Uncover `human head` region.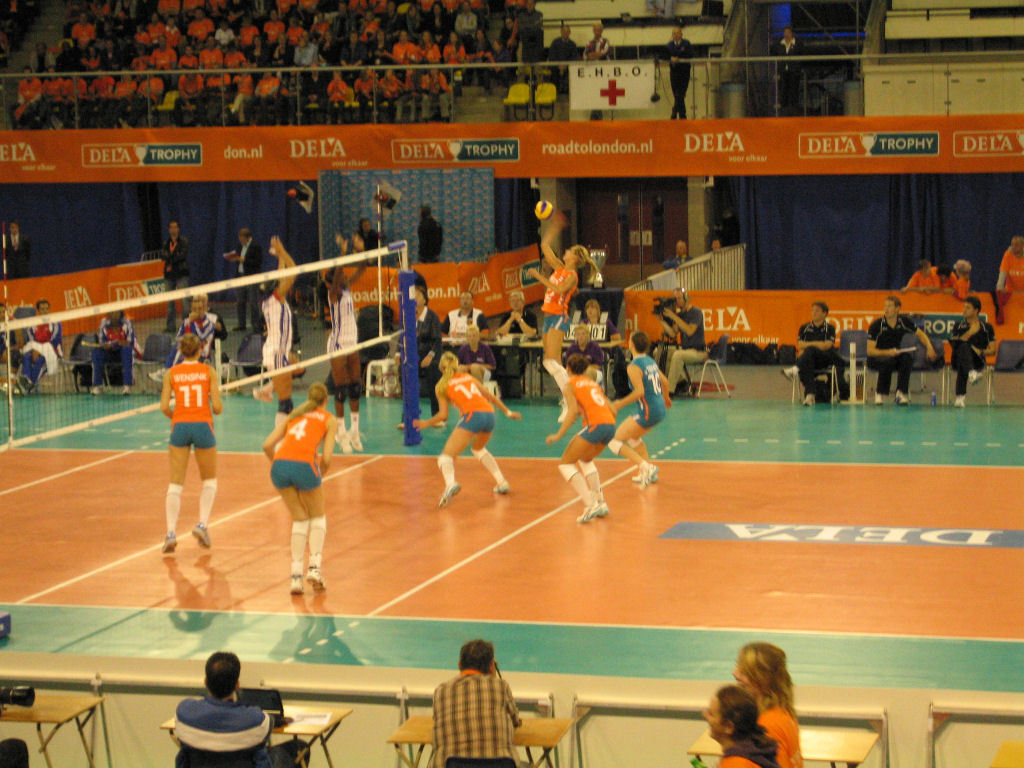
Uncovered: {"x1": 31, "y1": 298, "x2": 51, "y2": 319}.
